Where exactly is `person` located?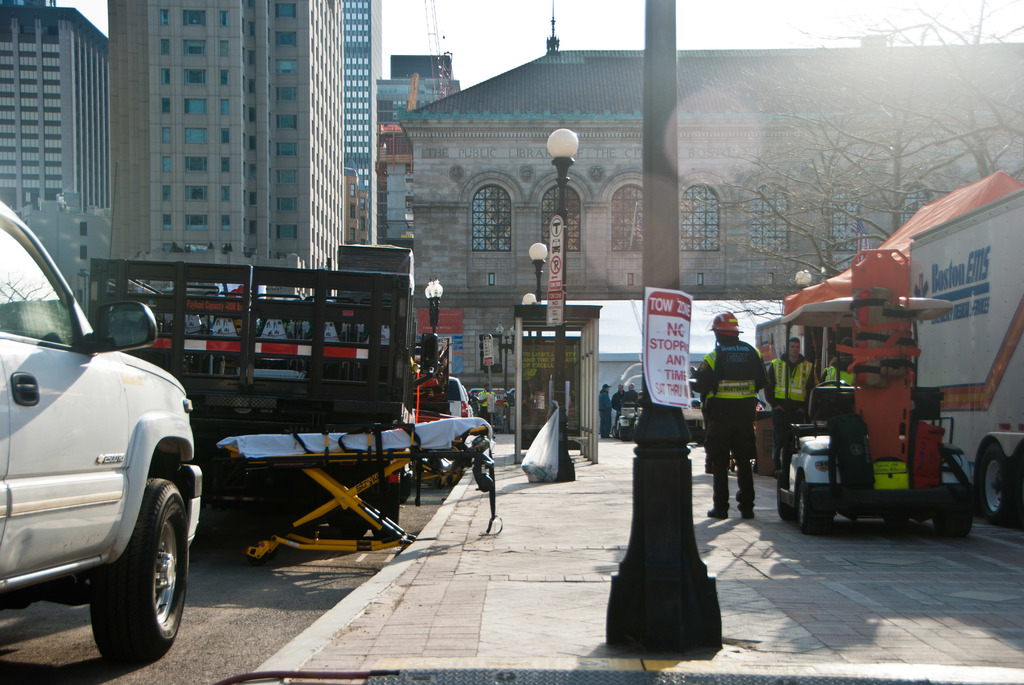
Its bounding box is bbox=(758, 336, 820, 482).
